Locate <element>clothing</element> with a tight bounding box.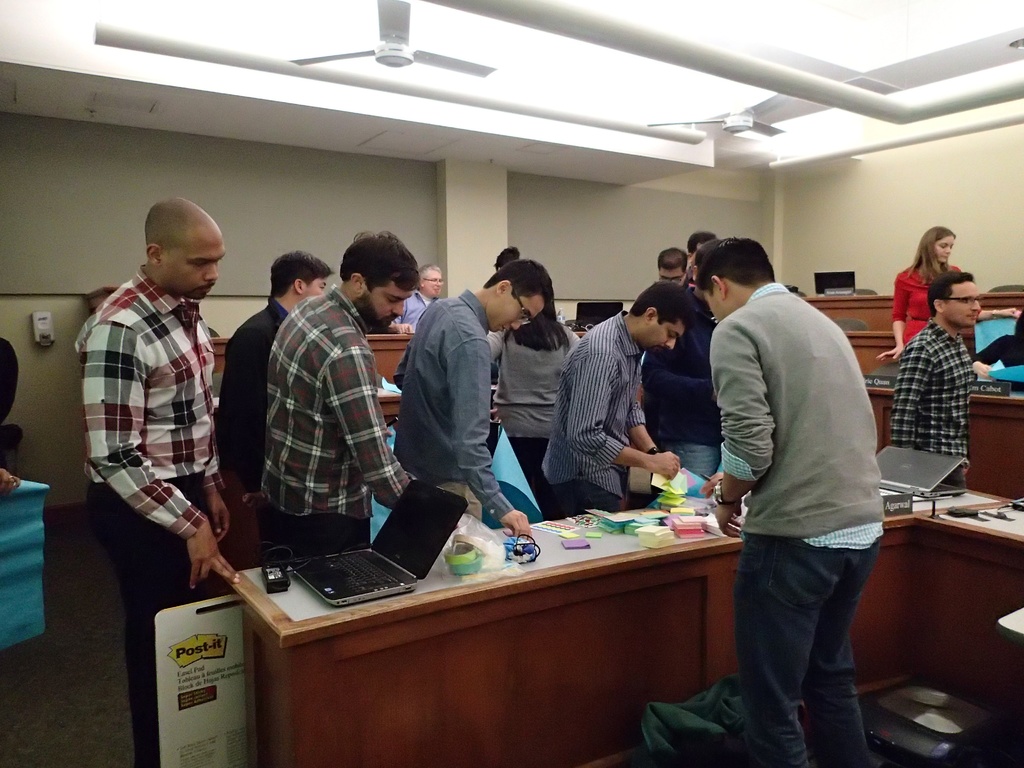
pyautogui.locateOnScreen(495, 319, 579, 472).
